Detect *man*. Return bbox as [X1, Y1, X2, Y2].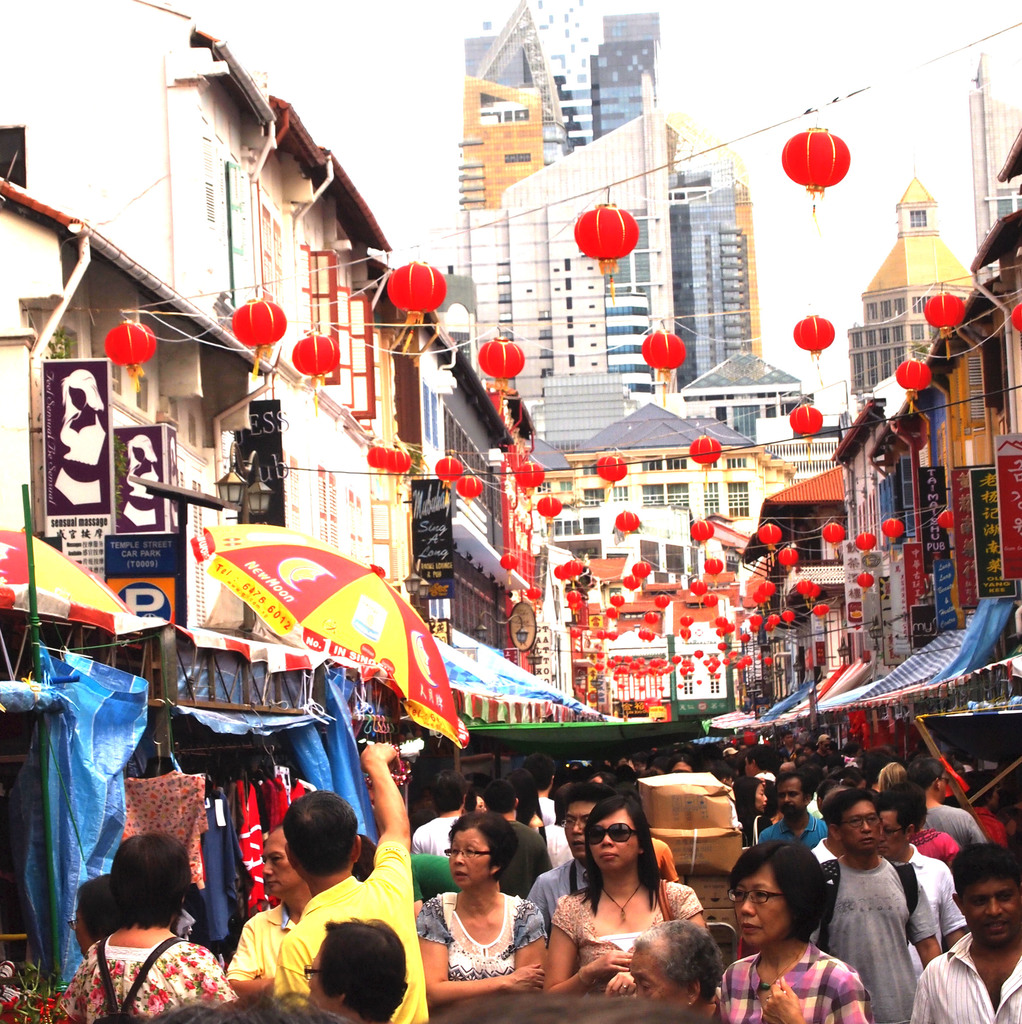
[904, 841, 1021, 1023].
